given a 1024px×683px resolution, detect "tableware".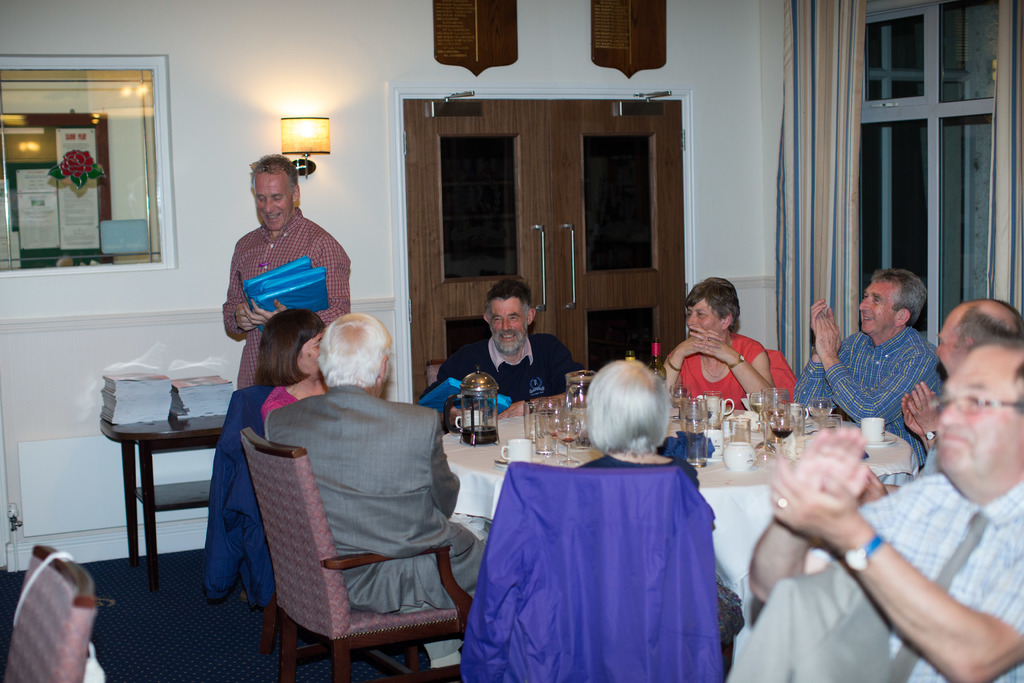
left=699, top=395, right=733, bottom=424.
